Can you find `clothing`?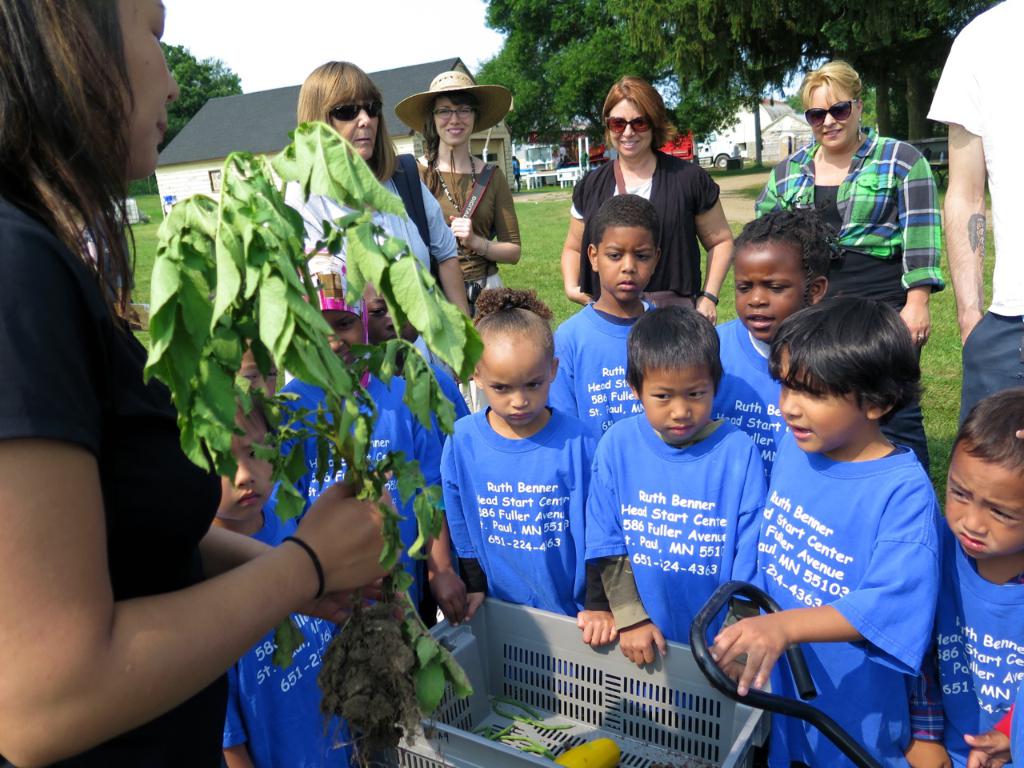
Yes, bounding box: 428, 402, 608, 613.
